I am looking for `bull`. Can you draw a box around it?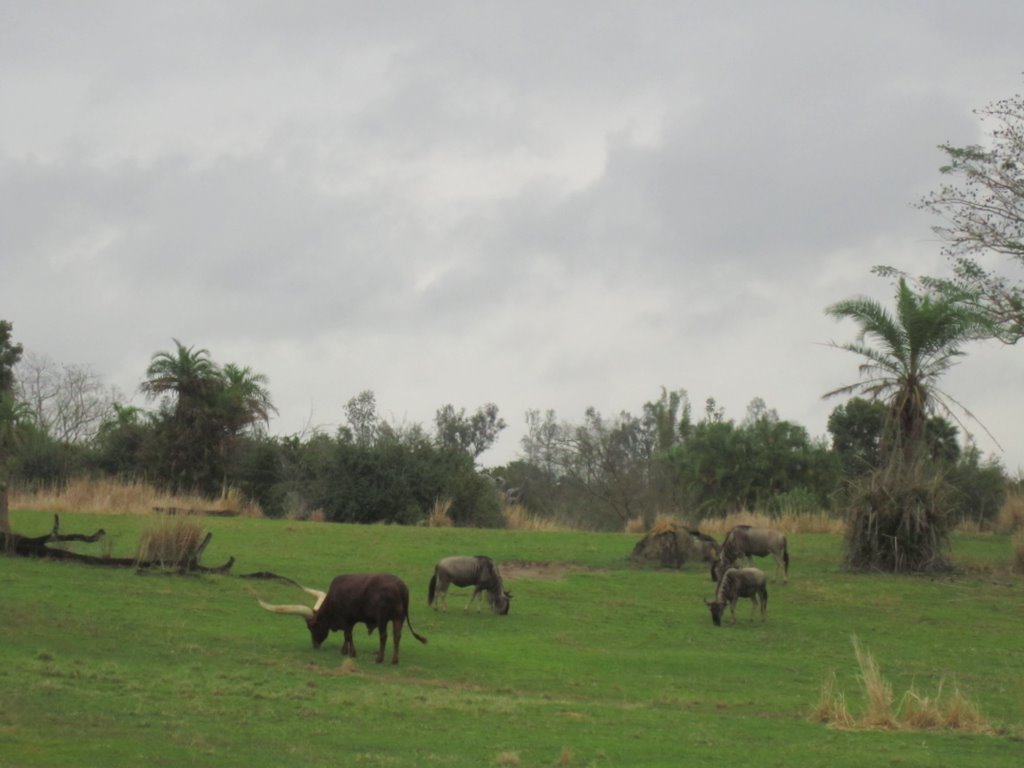
Sure, the bounding box is [253,570,429,664].
